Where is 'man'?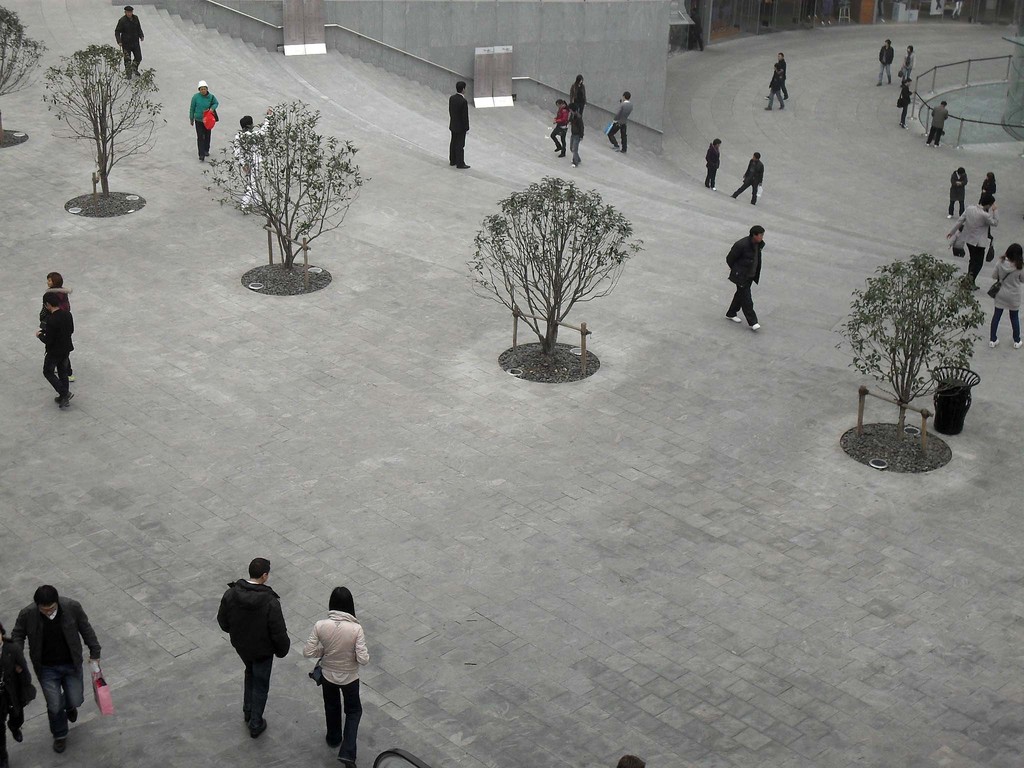
945:190:1001:292.
